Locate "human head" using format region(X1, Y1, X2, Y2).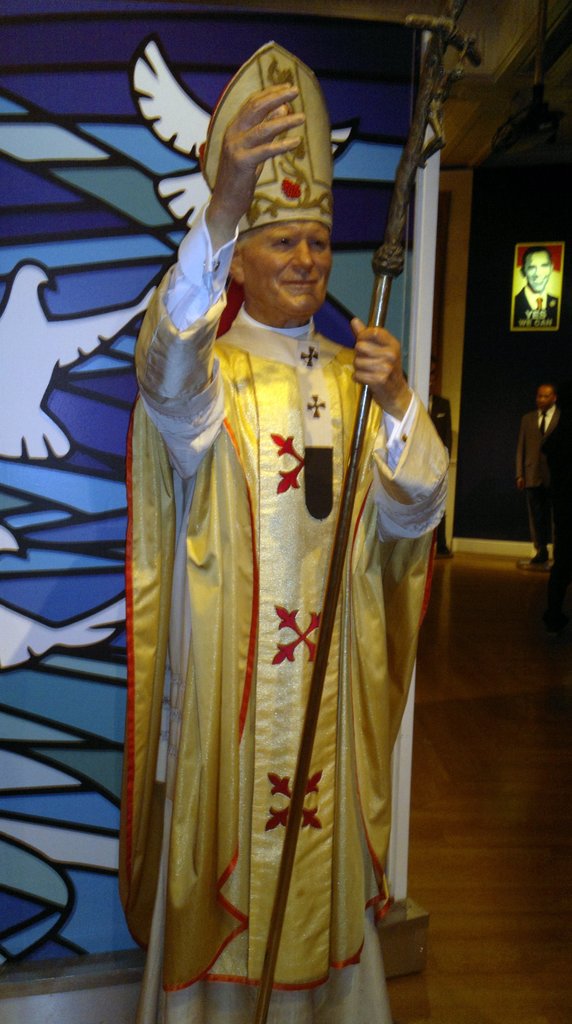
region(516, 247, 555, 294).
